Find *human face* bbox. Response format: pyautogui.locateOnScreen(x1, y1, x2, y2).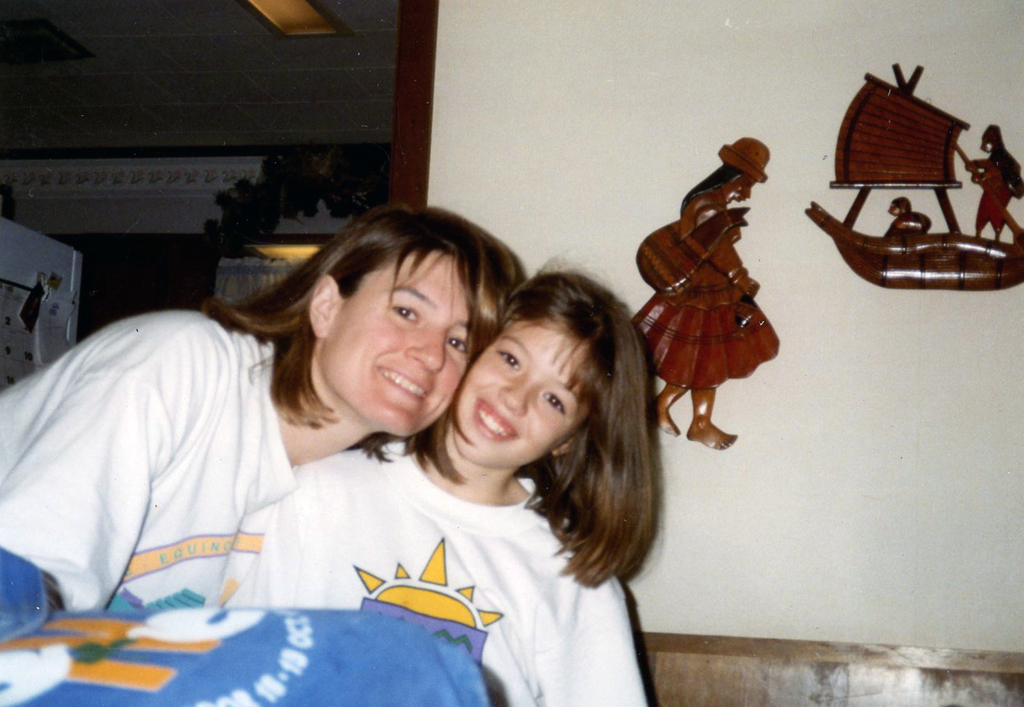
pyautogui.locateOnScreen(466, 328, 584, 459).
